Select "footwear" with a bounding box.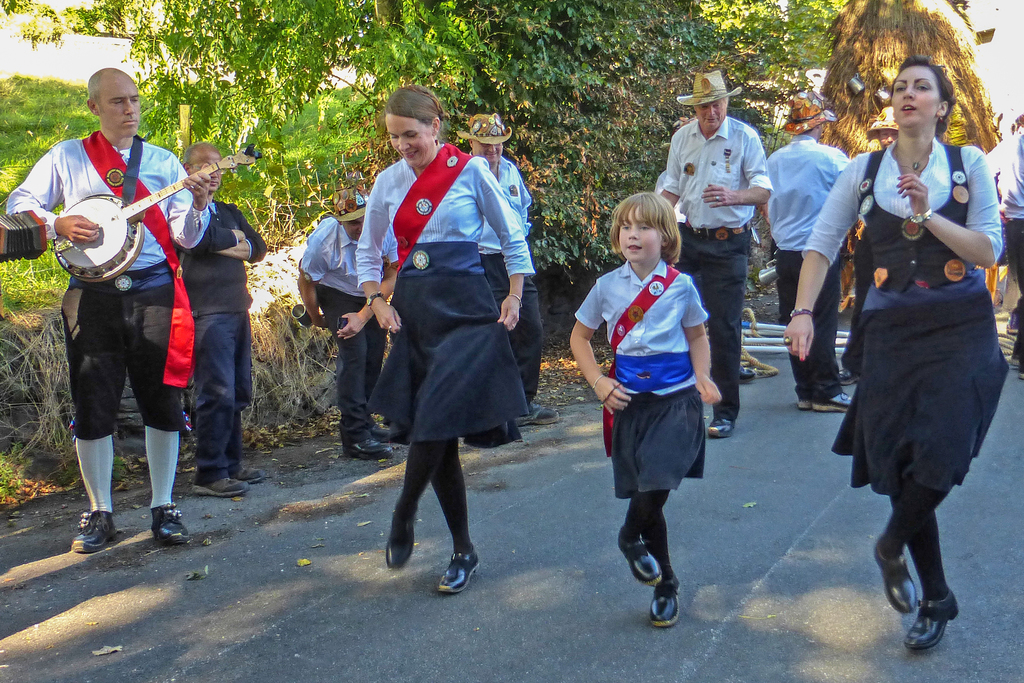
l=614, t=531, r=663, b=584.
